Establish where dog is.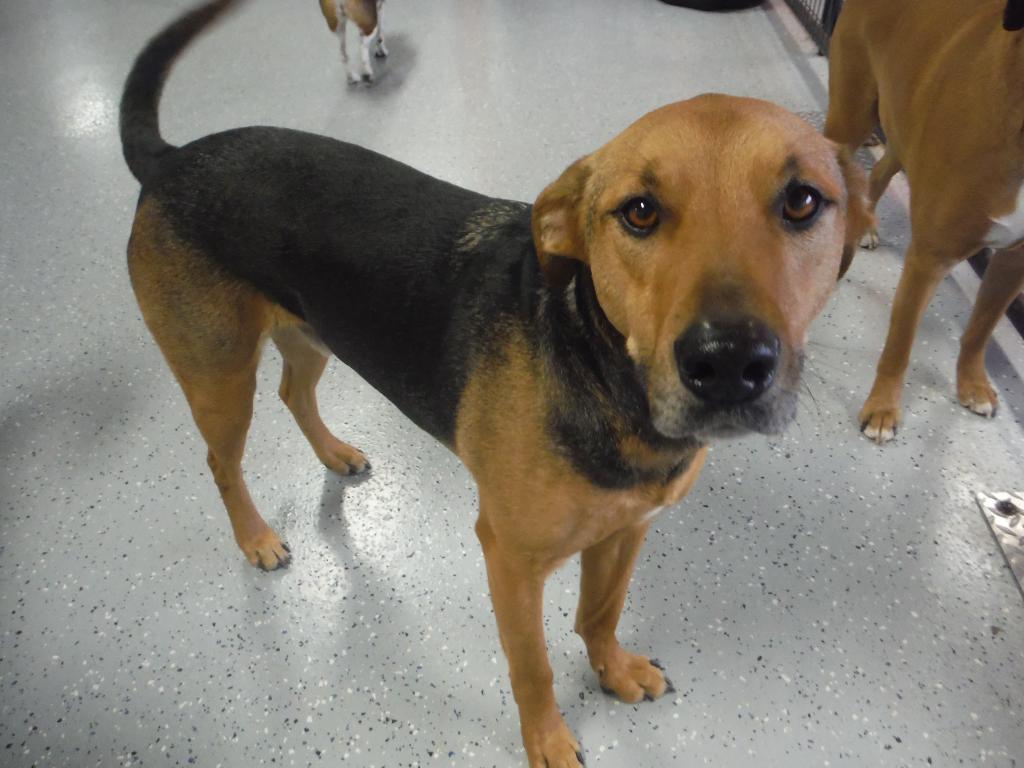
Established at {"x1": 115, "y1": 0, "x2": 877, "y2": 767}.
